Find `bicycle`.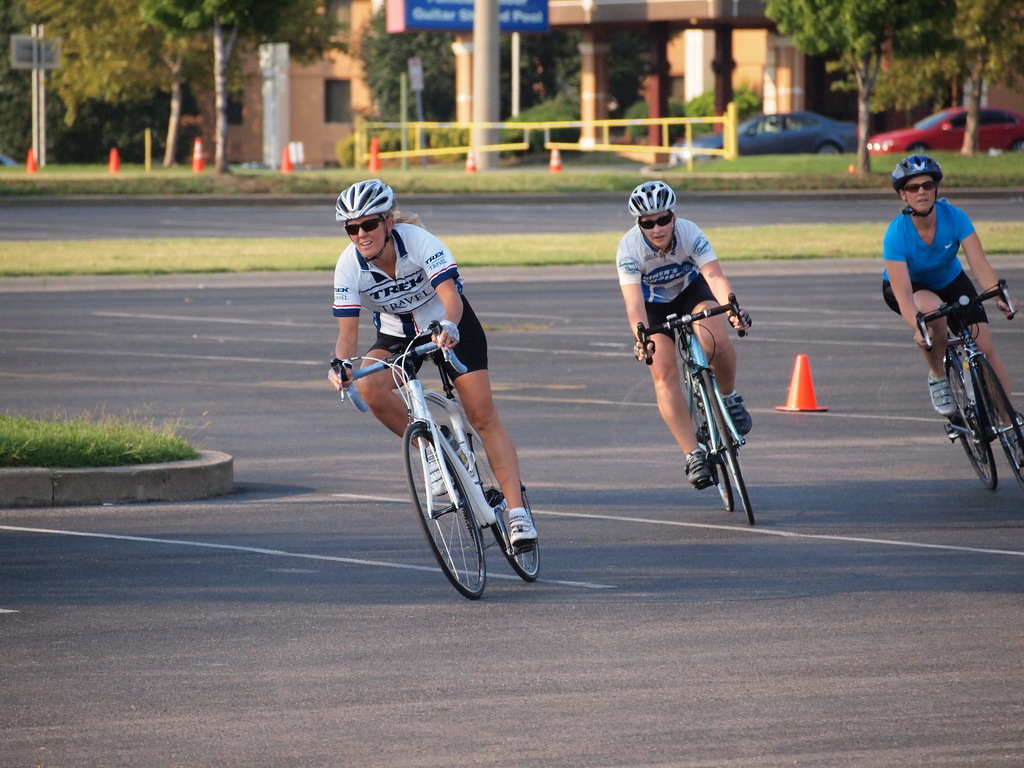
[349,340,543,600].
